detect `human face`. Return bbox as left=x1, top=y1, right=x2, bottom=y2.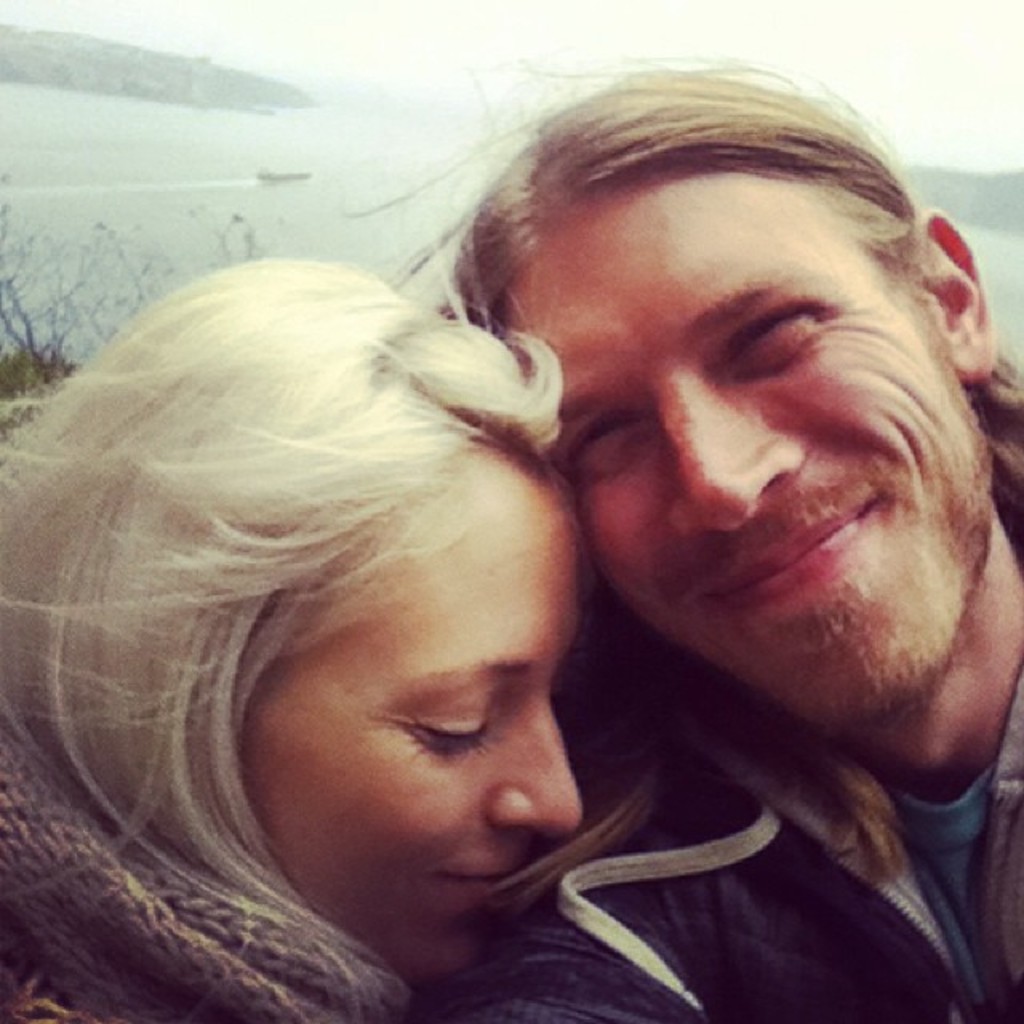
left=243, top=446, right=586, bottom=986.
